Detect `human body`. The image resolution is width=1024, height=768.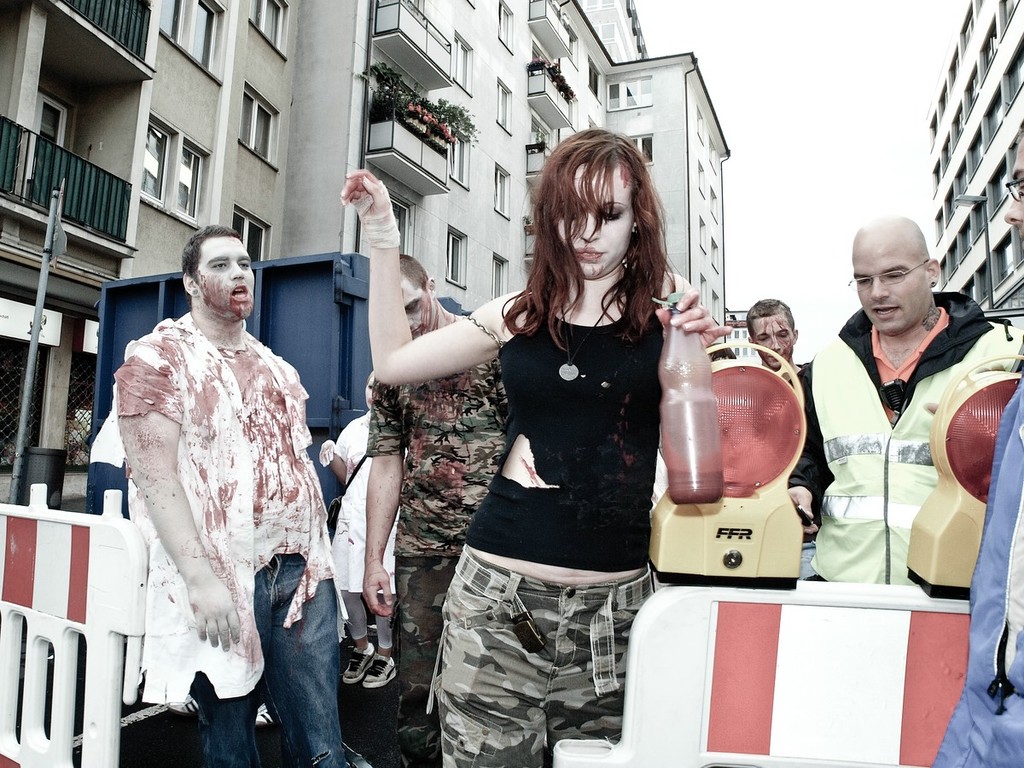
{"x1": 313, "y1": 380, "x2": 402, "y2": 702}.
